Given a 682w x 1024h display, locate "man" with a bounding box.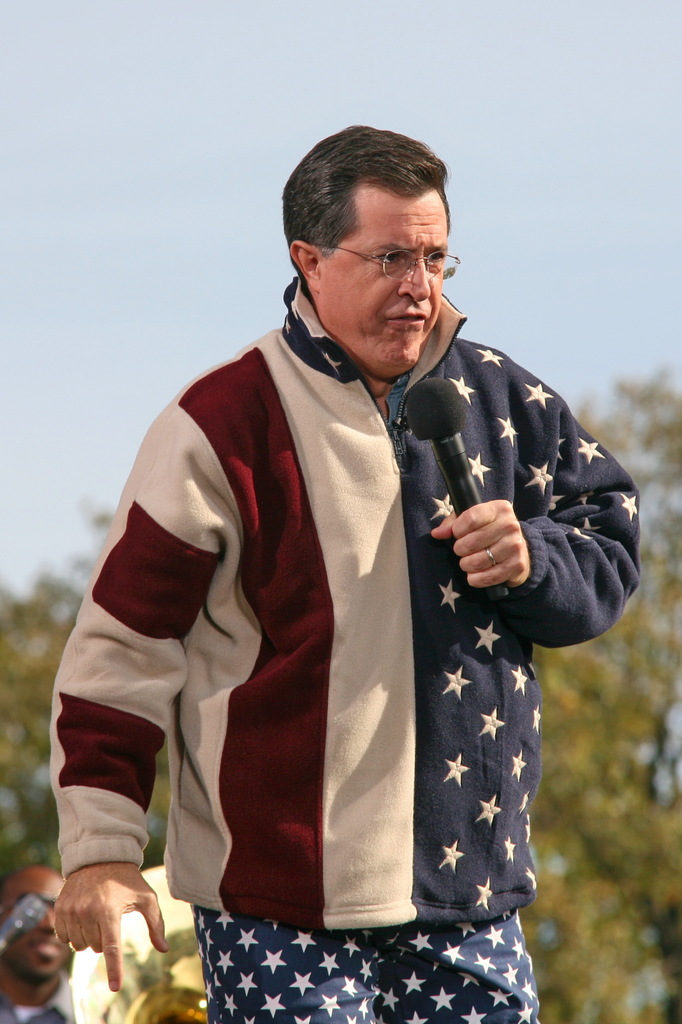
Located: (x1=0, y1=867, x2=88, y2=1023).
